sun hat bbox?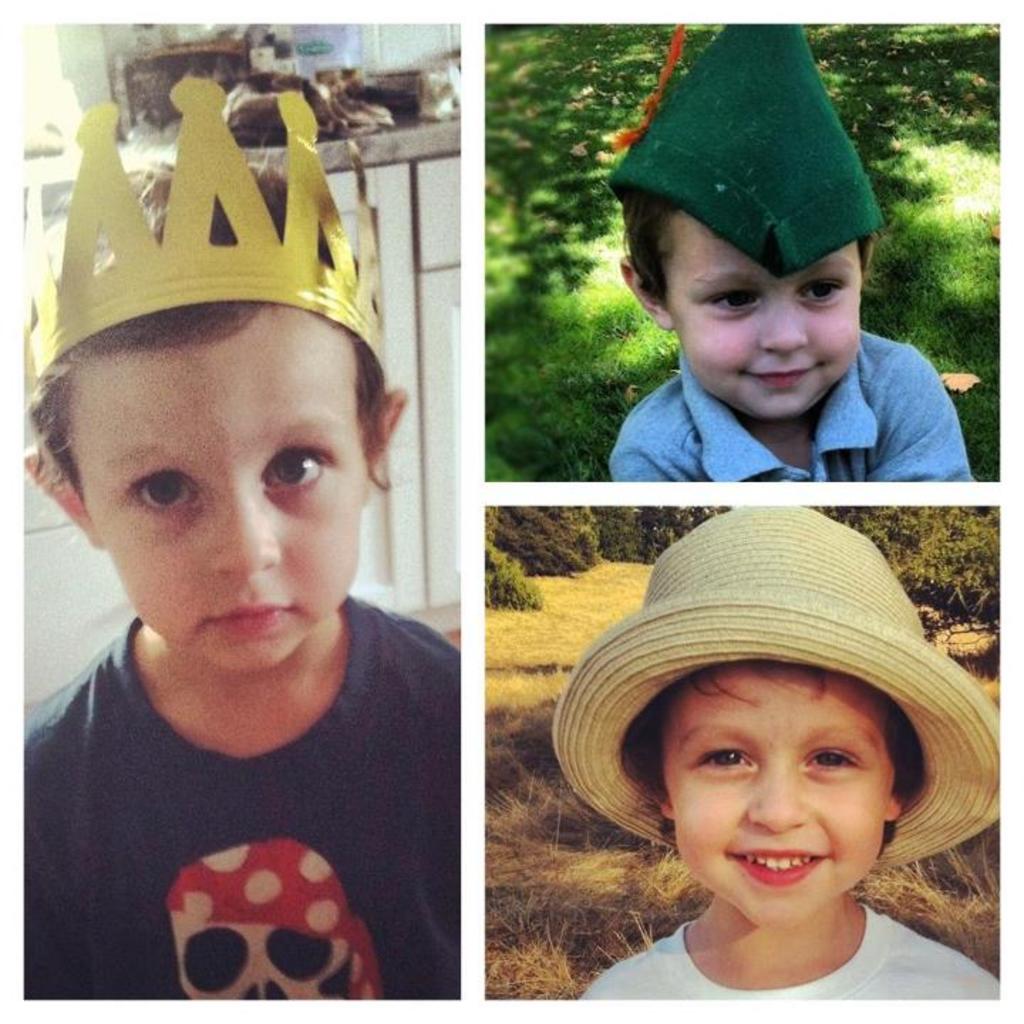
<box>609,17,882,280</box>
